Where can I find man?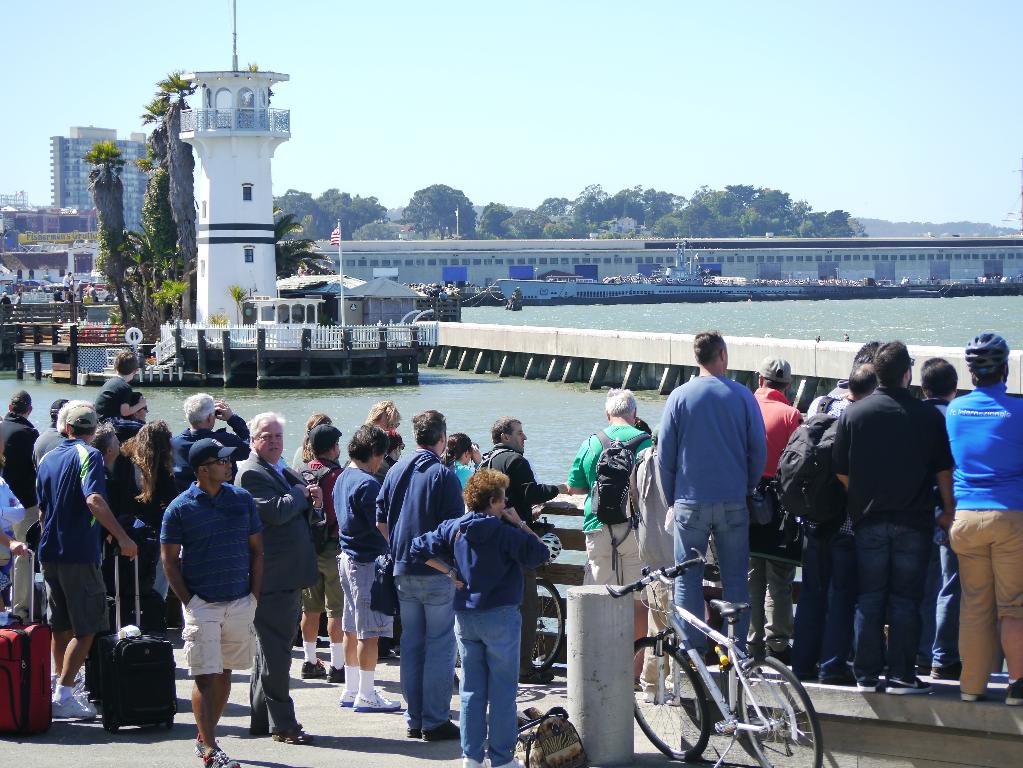
You can find it at [left=480, top=414, right=568, bottom=686].
